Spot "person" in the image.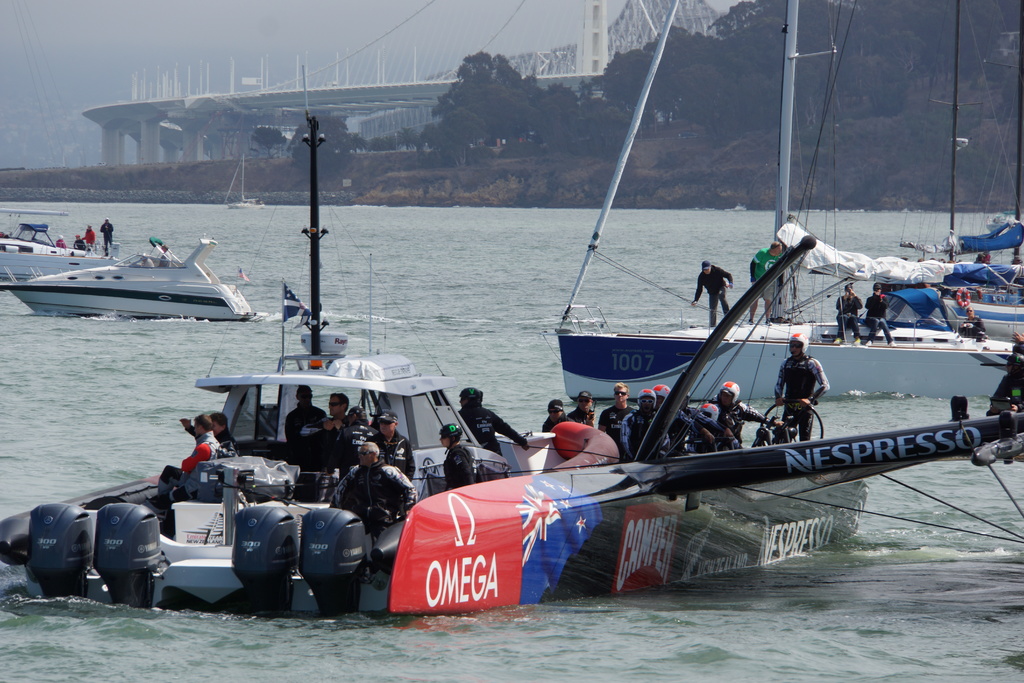
"person" found at 566,389,596,428.
